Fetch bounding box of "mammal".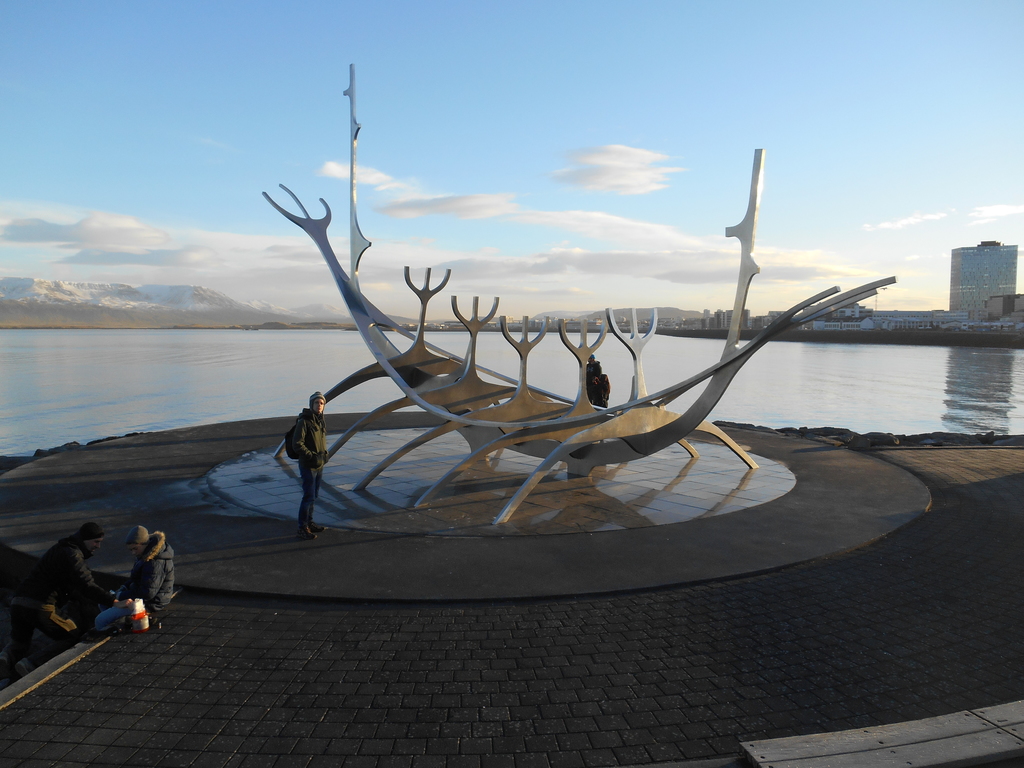
Bbox: crop(92, 528, 179, 631).
